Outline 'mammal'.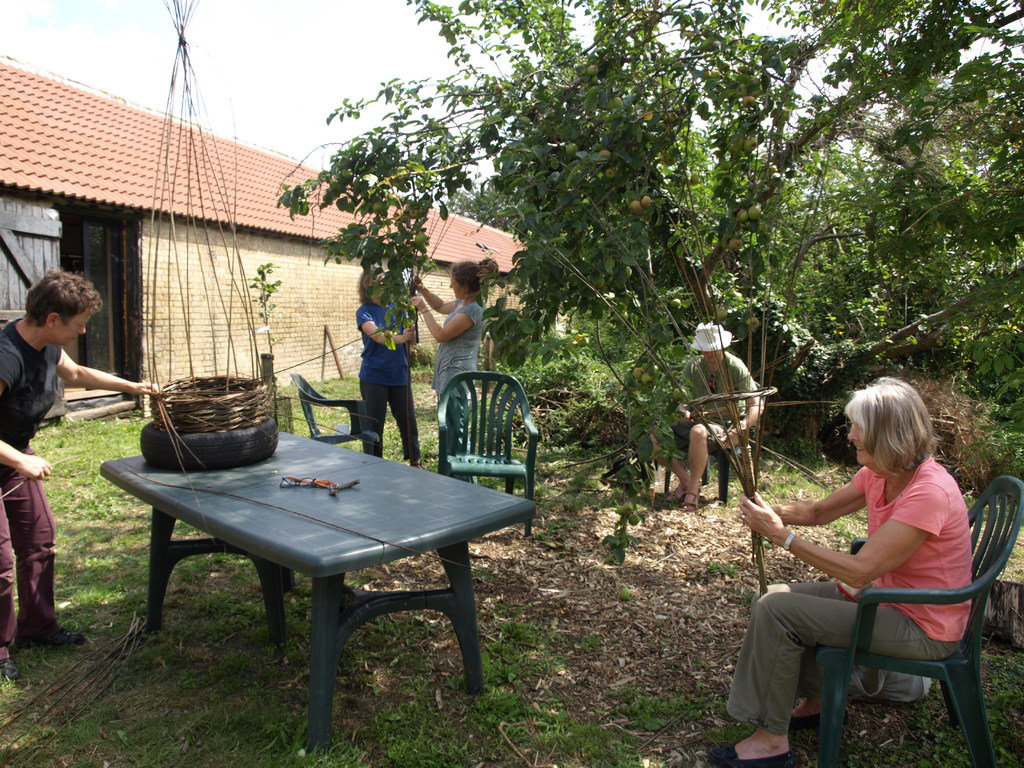
Outline: Rect(735, 406, 994, 721).
